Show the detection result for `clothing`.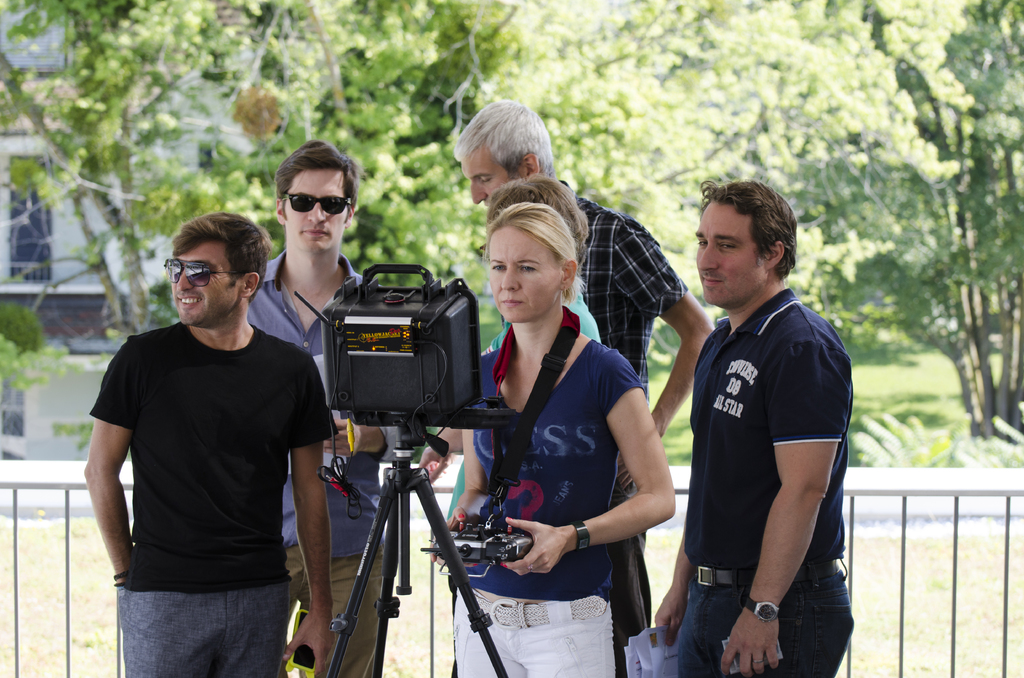
(left=91, top=323, right=339, bottom=677).
